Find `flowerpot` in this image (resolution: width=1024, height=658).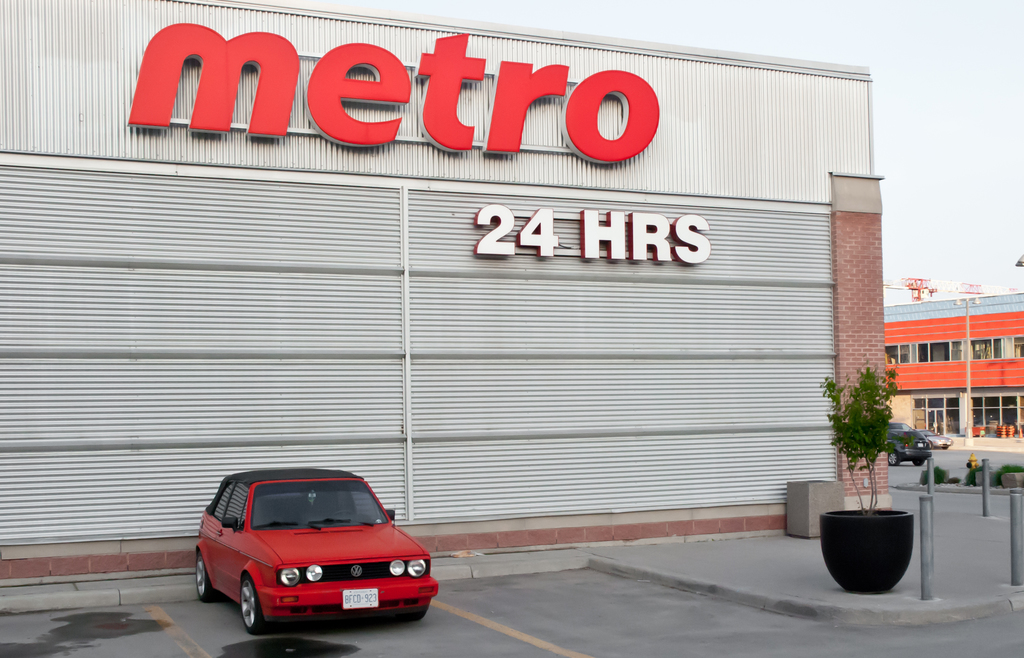
<region>826, 495, 933, 598</region>.
